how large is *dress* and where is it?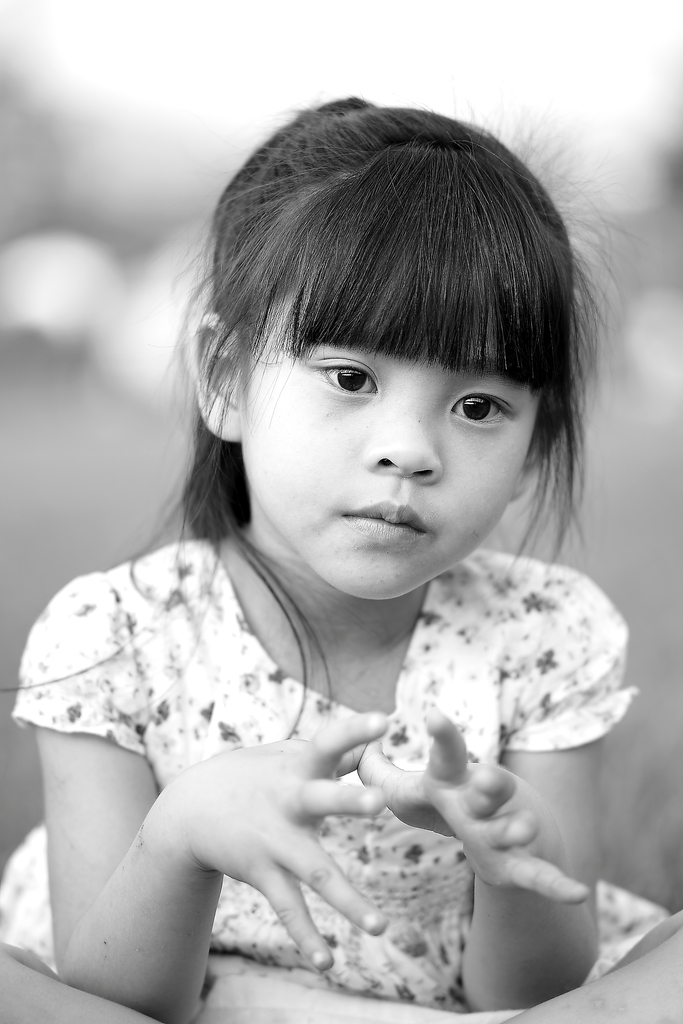
Bounding box: 0,540,672,1013.
